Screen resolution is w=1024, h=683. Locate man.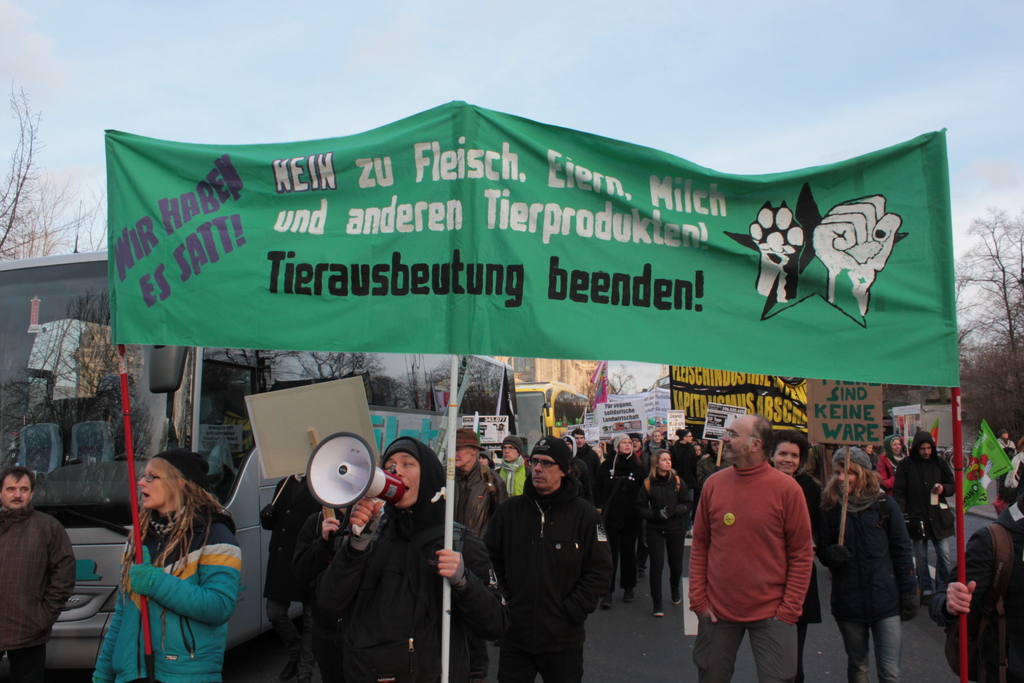
993:427:1016:456.
